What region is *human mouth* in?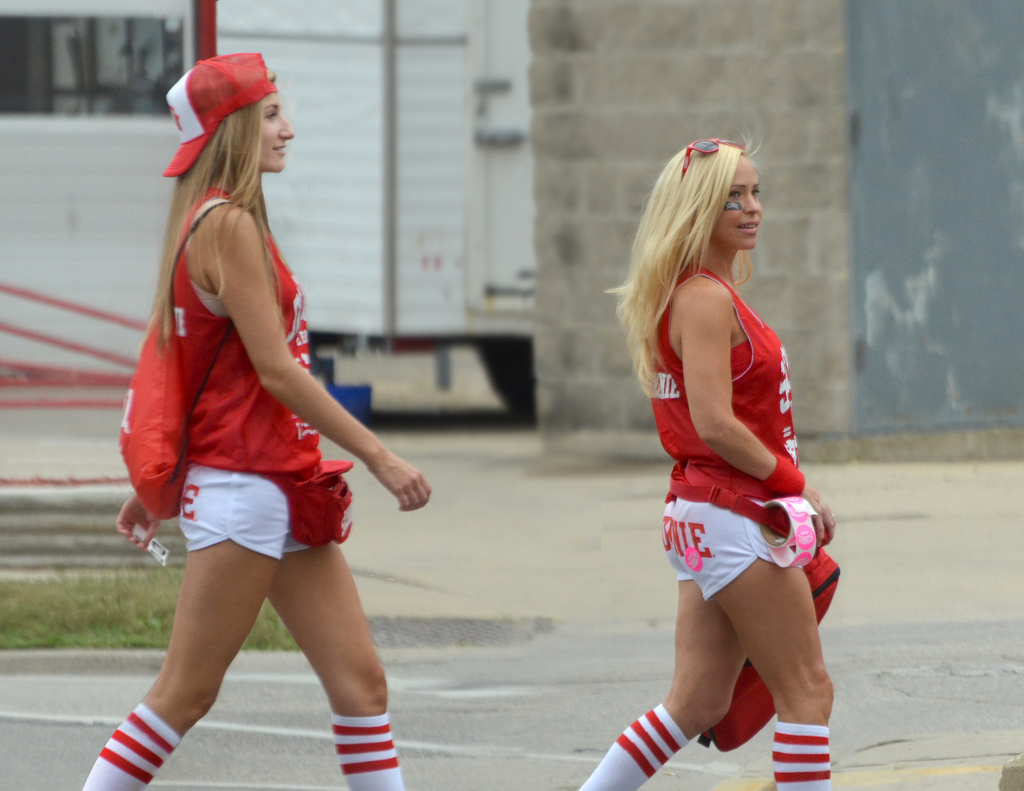
734,218,760,234.
